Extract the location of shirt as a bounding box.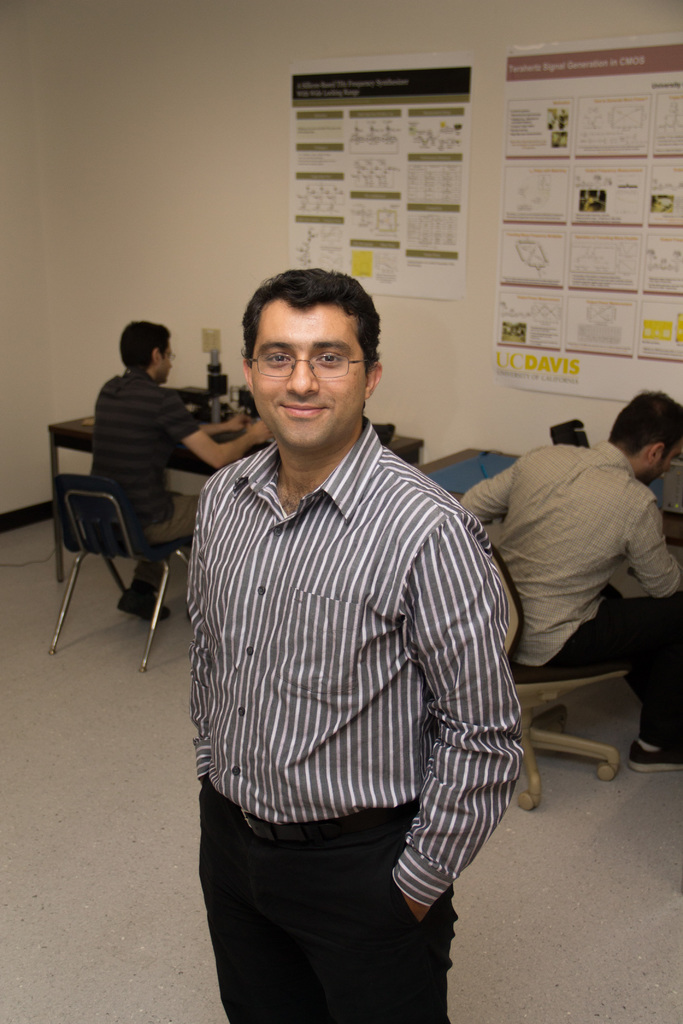
(182,414,529,911).
